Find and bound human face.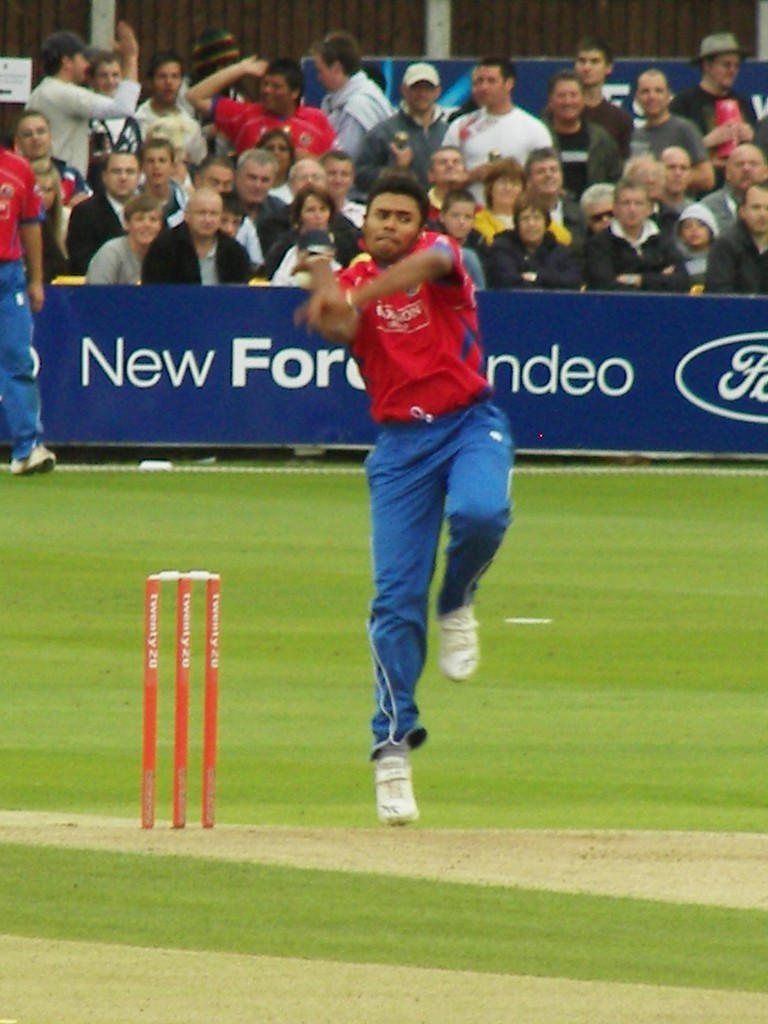
Bound: pyautogui.locateOnScreen(710, 50, 740, 90).
